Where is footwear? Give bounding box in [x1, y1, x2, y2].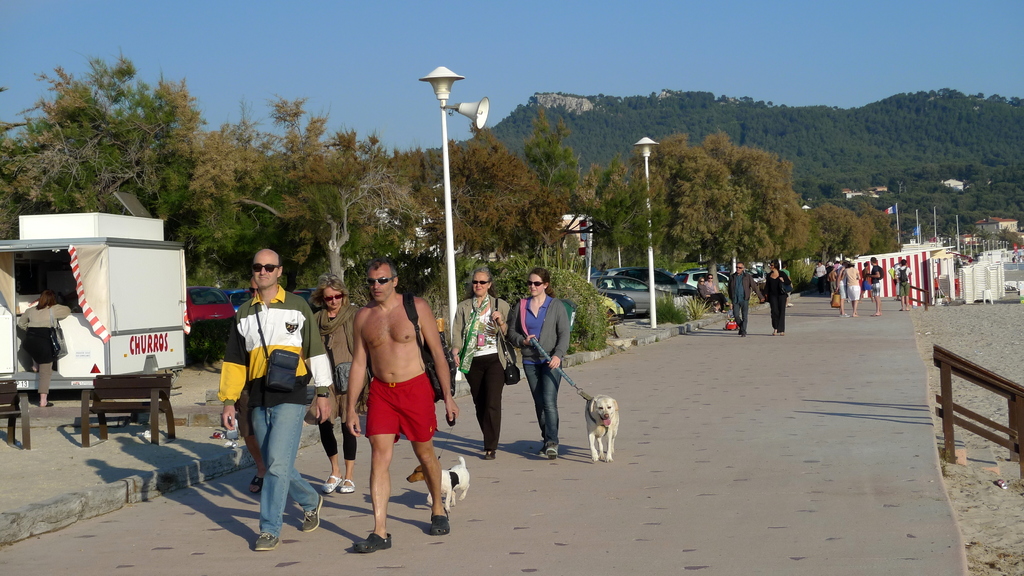
[350, 532, 390, 552].
